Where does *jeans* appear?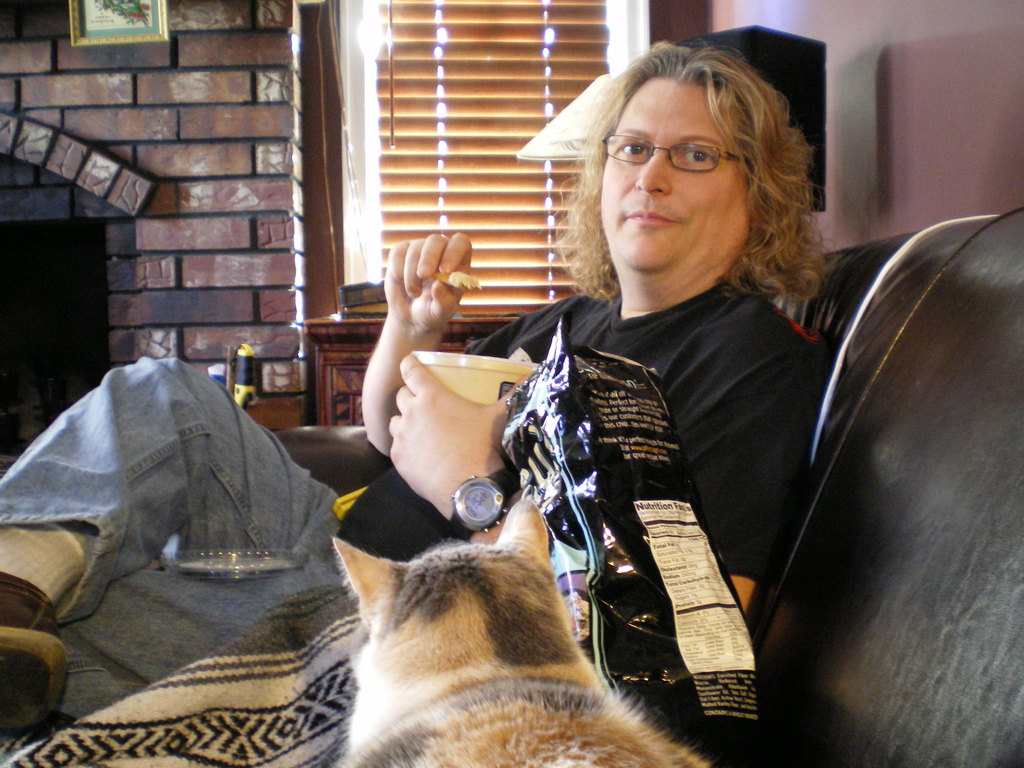
Appears at box(0, 356, 345, 723).
